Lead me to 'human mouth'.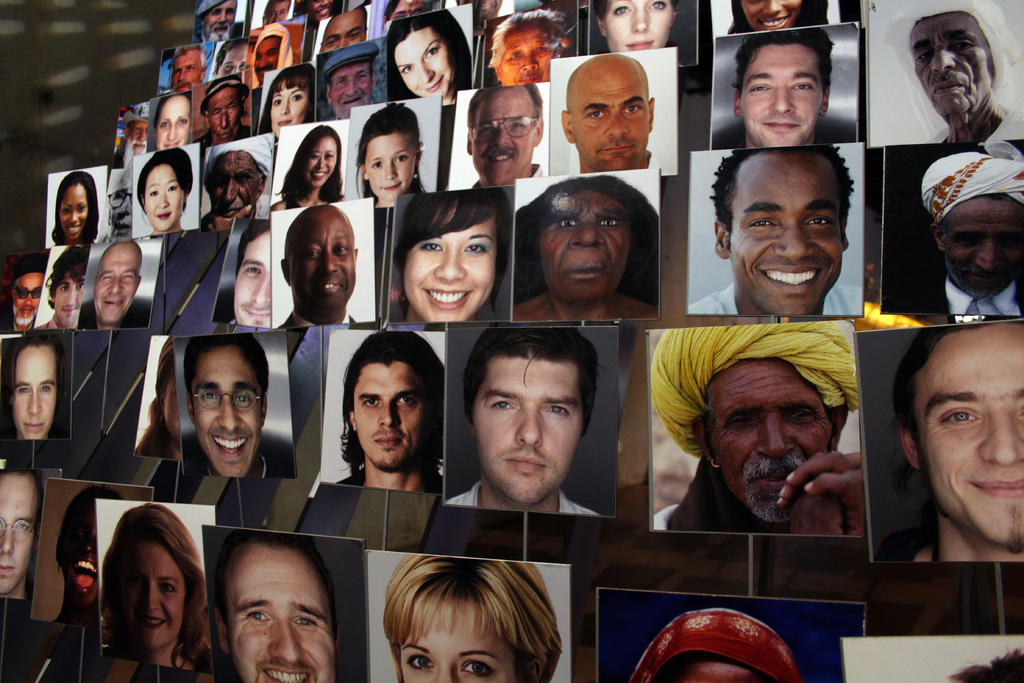
Lead to bbox(932, 78, 963, 102).
